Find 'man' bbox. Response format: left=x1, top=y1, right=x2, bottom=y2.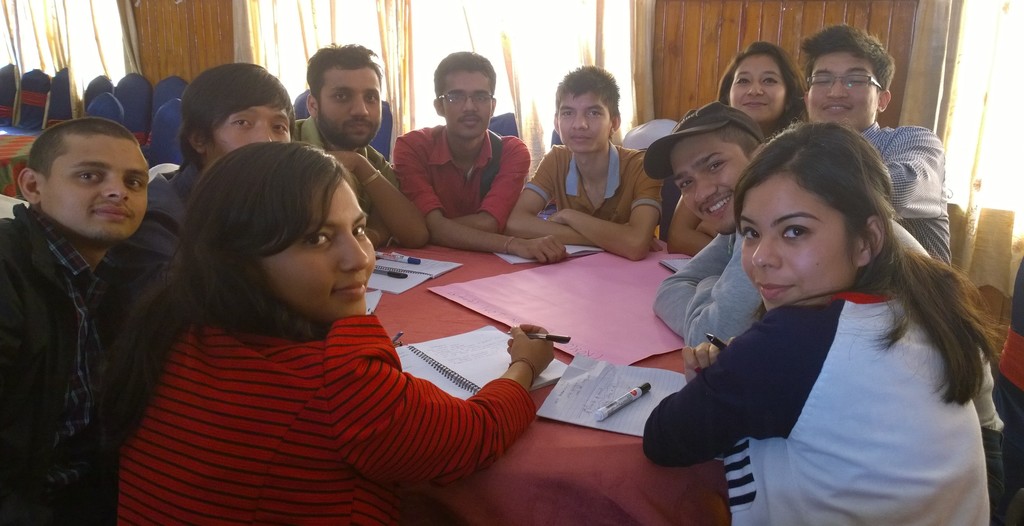
left=492, top=60, right=673, bottom=267.
